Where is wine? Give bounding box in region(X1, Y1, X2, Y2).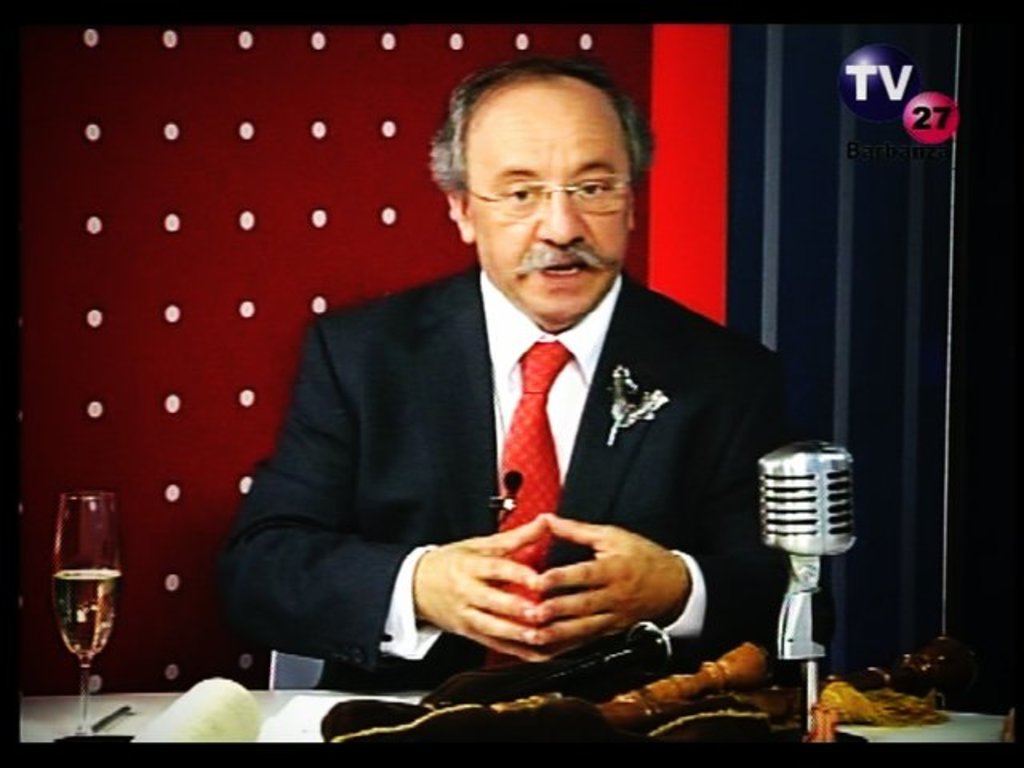
region(46, 493, 125, 696).
